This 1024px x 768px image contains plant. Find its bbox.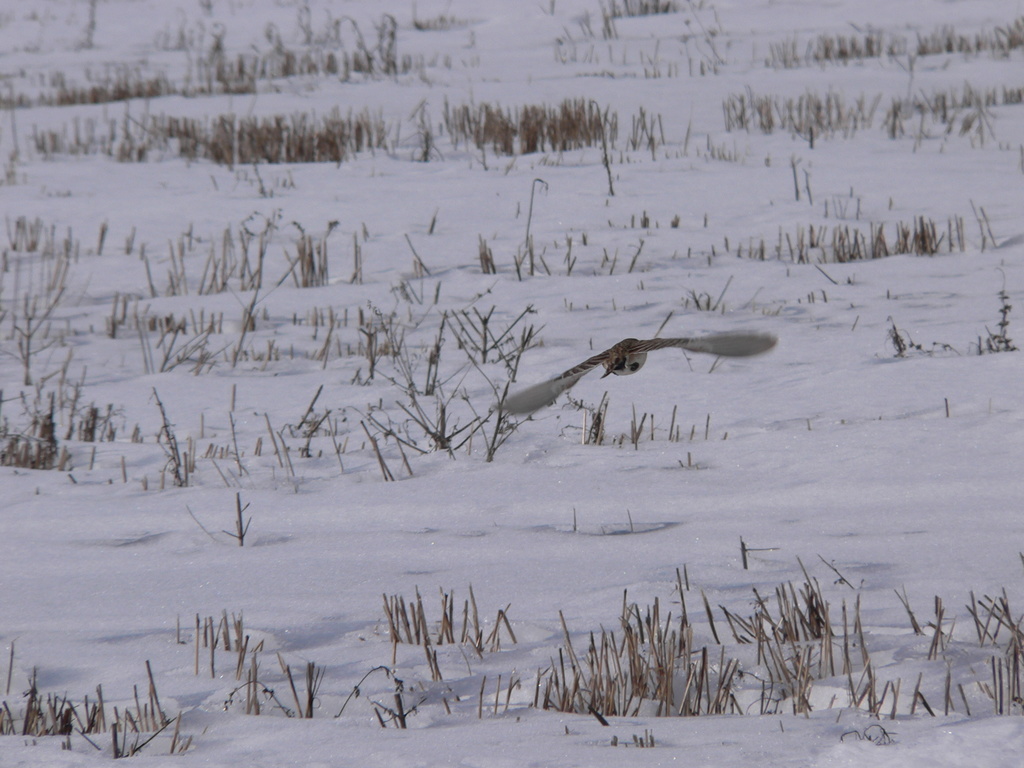
(764, 151, 774, 170).
